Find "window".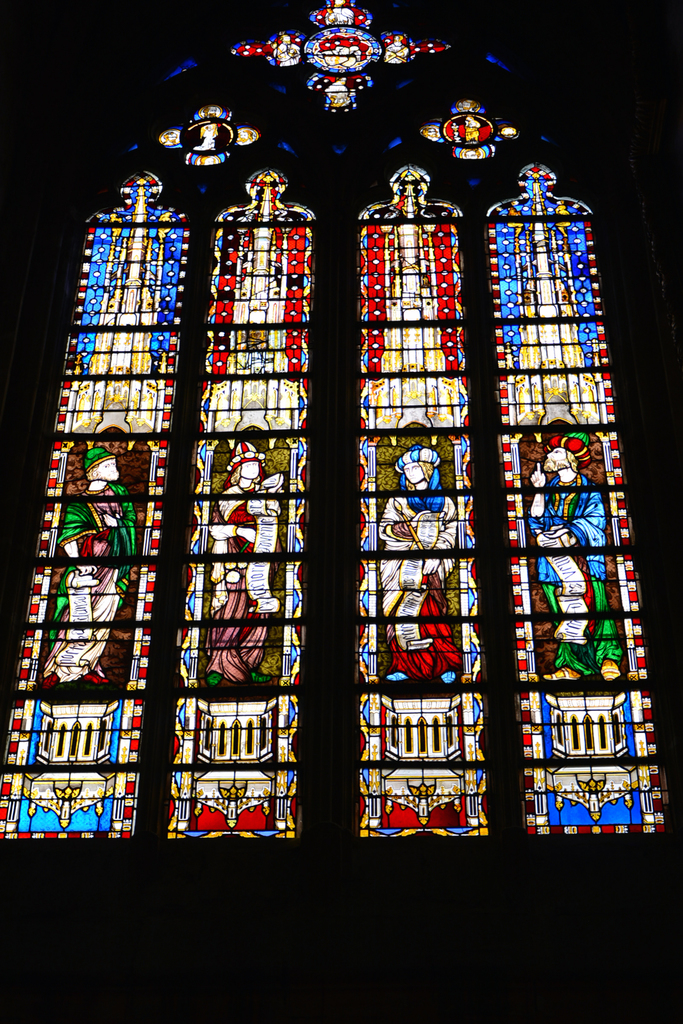
l=24, t=103, r=665, b=885.
